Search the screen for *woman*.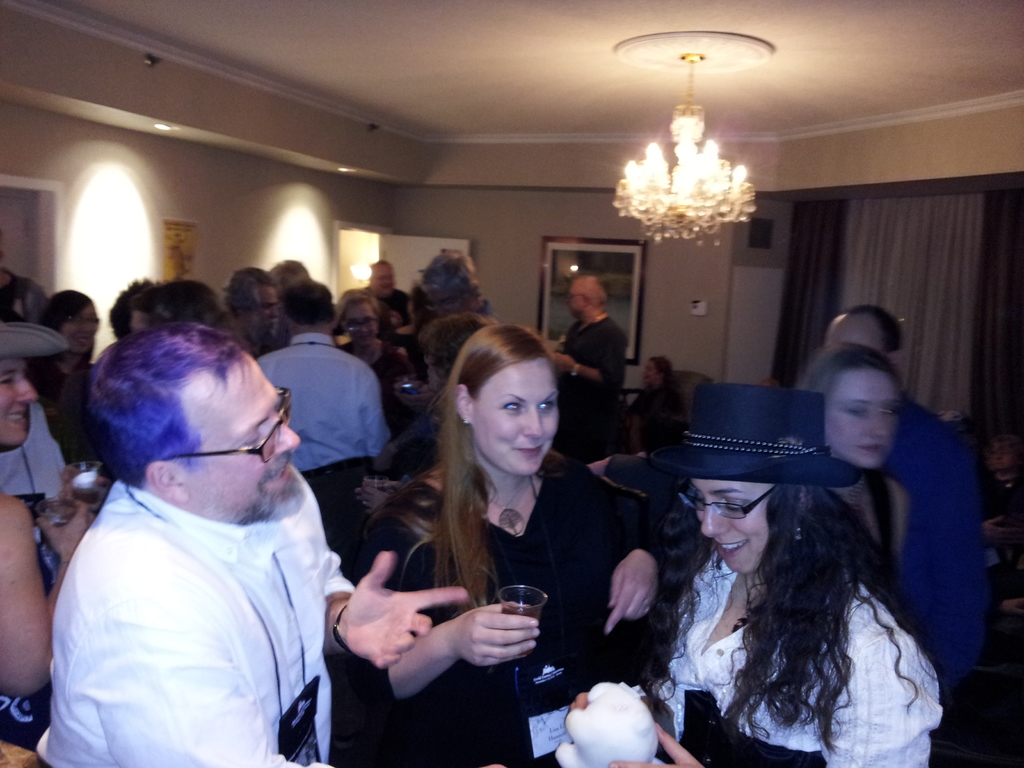
Found at region(570, 384, 946, 767).
